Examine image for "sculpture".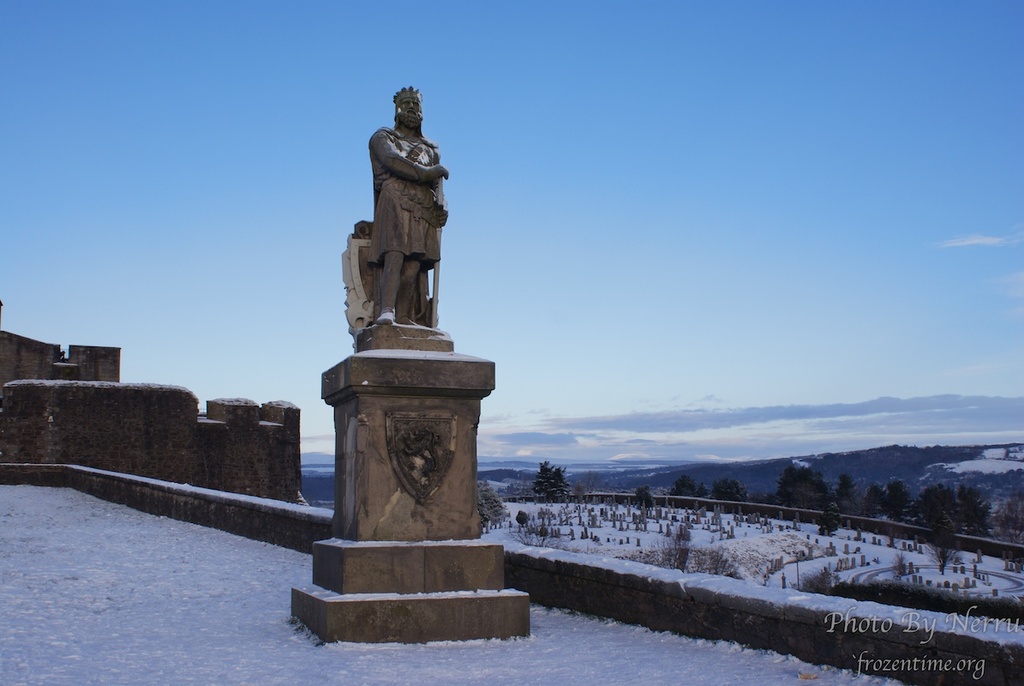
Examination result: <box>394,425,452,484</box>.
